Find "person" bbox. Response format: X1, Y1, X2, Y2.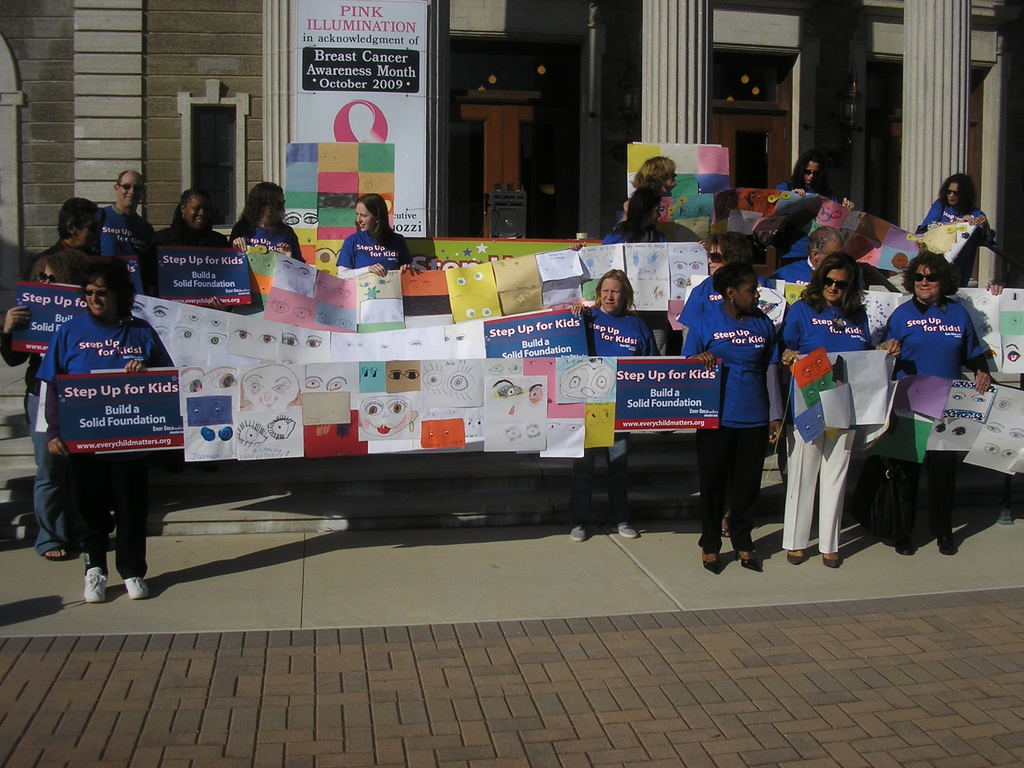
682, 260, 781, 574.
